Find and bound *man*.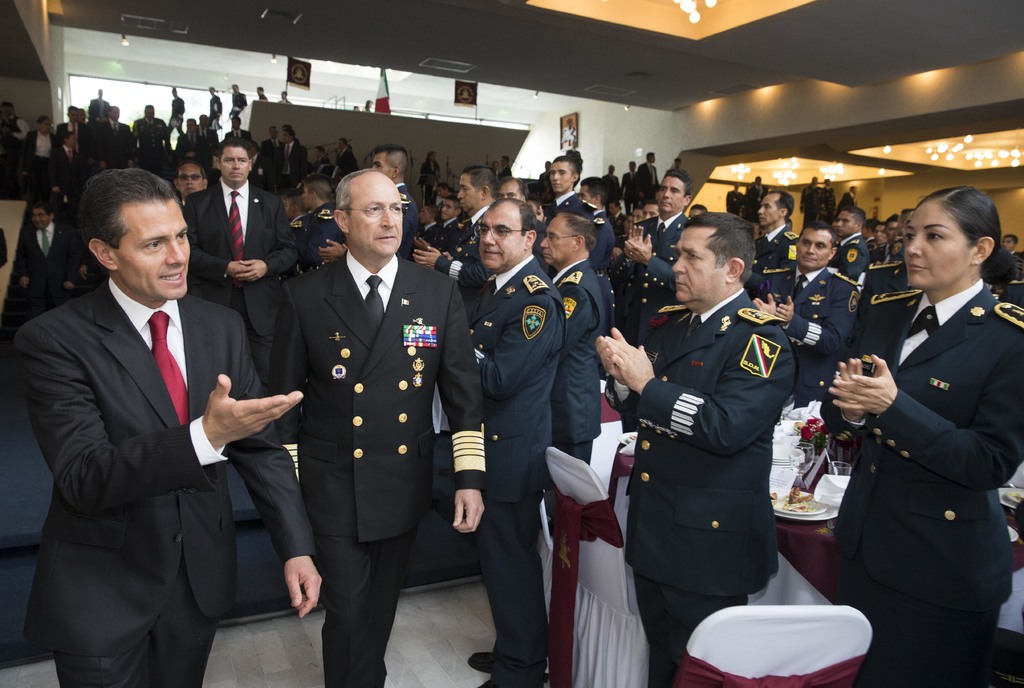
Bound: <region>874, 214, 902, 264</region>.
